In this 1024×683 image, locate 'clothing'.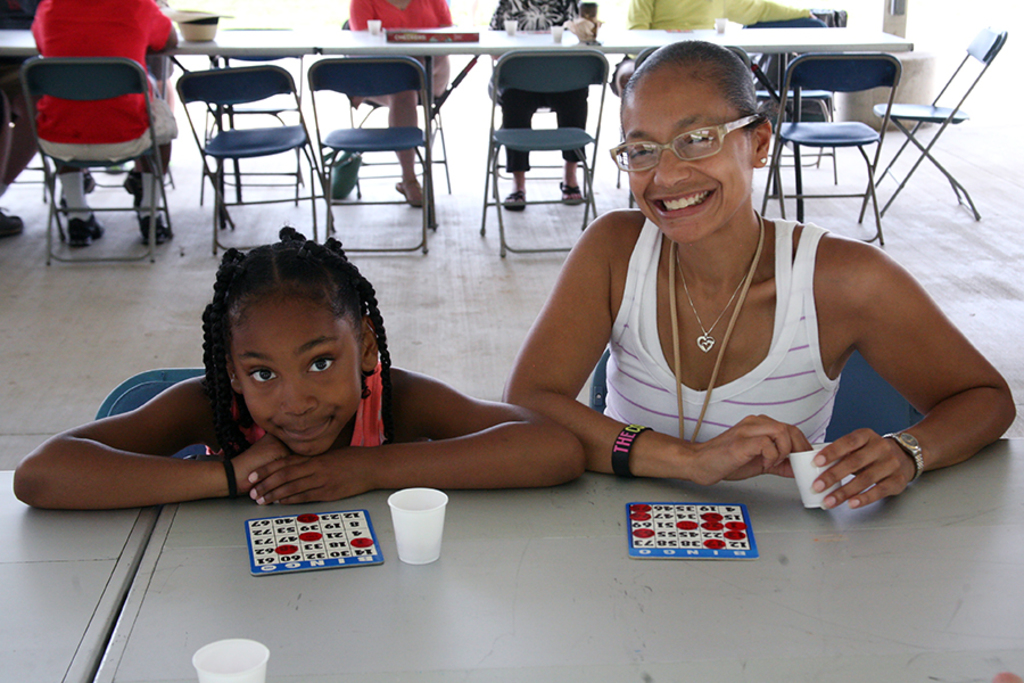
Bounding box: {"left": 204, "top": 360, "right": 391, "bottom": 466}.
